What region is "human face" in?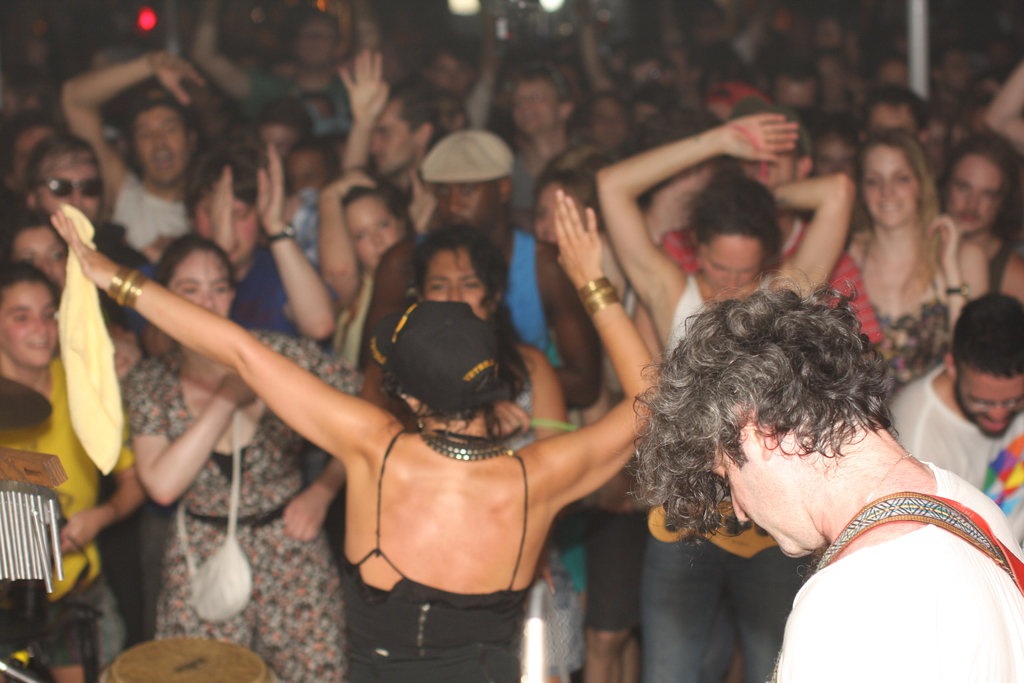
bbox=[870, 104, 925, 142].
